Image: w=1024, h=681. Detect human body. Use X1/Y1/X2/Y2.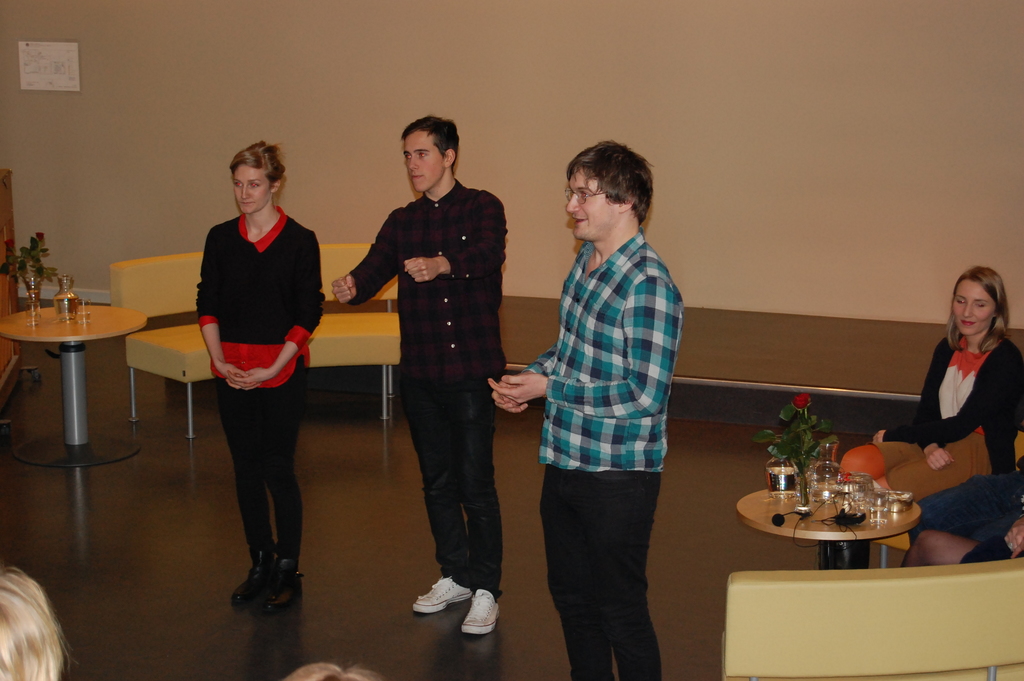
484/131/682/673.
